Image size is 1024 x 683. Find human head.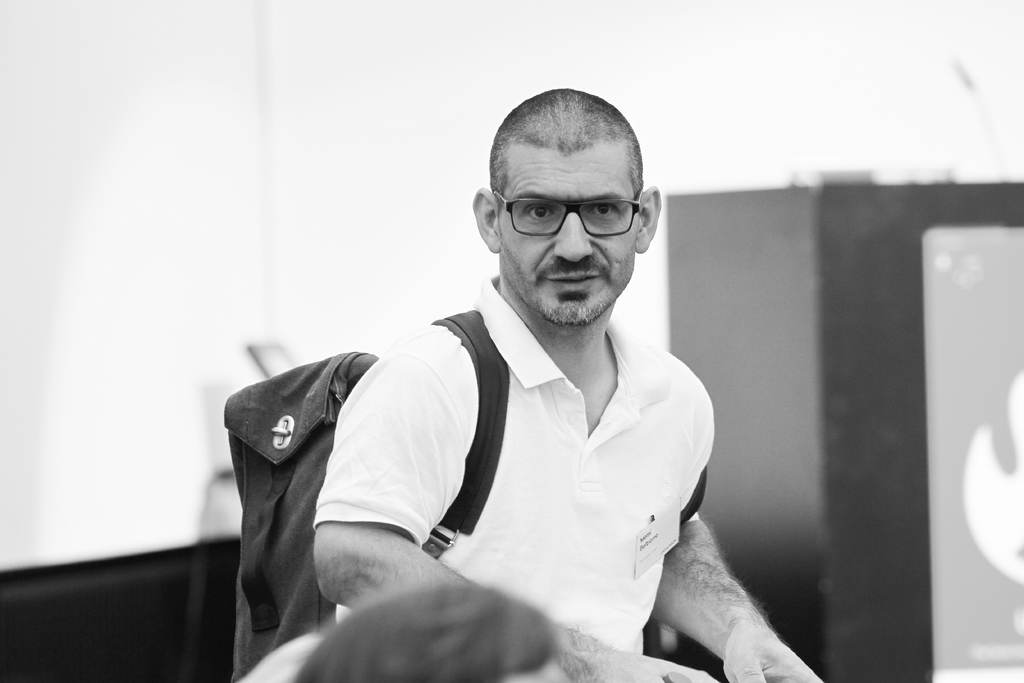
466/79/664/353.
